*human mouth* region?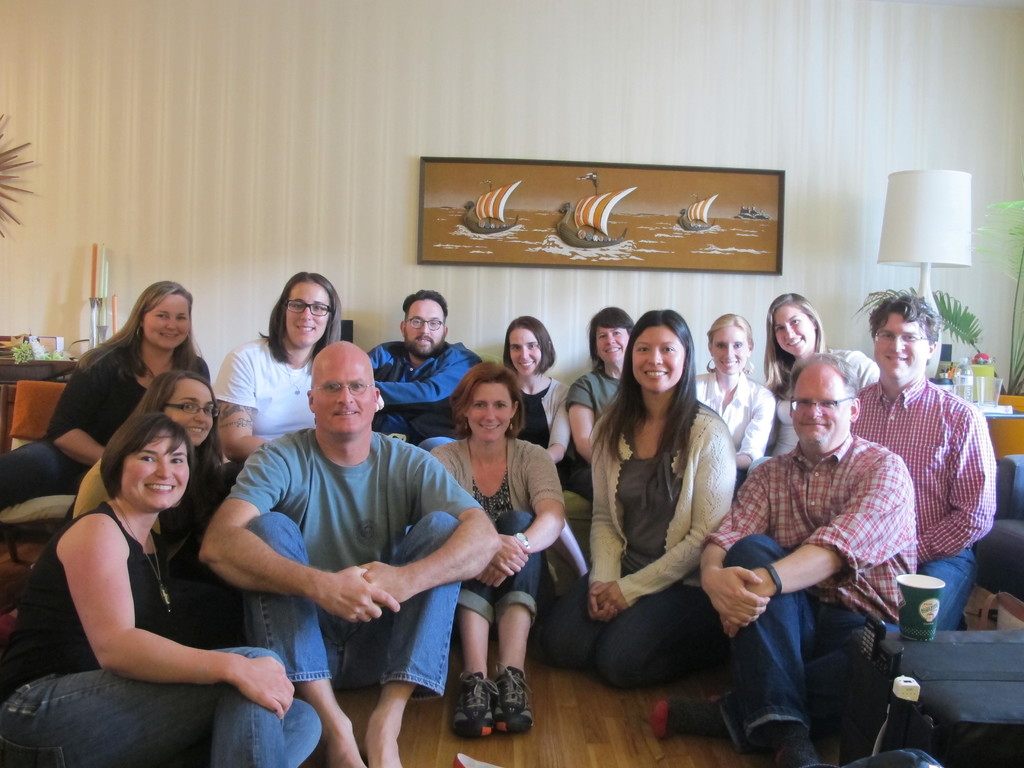
box(641, 365, 671, 387)
